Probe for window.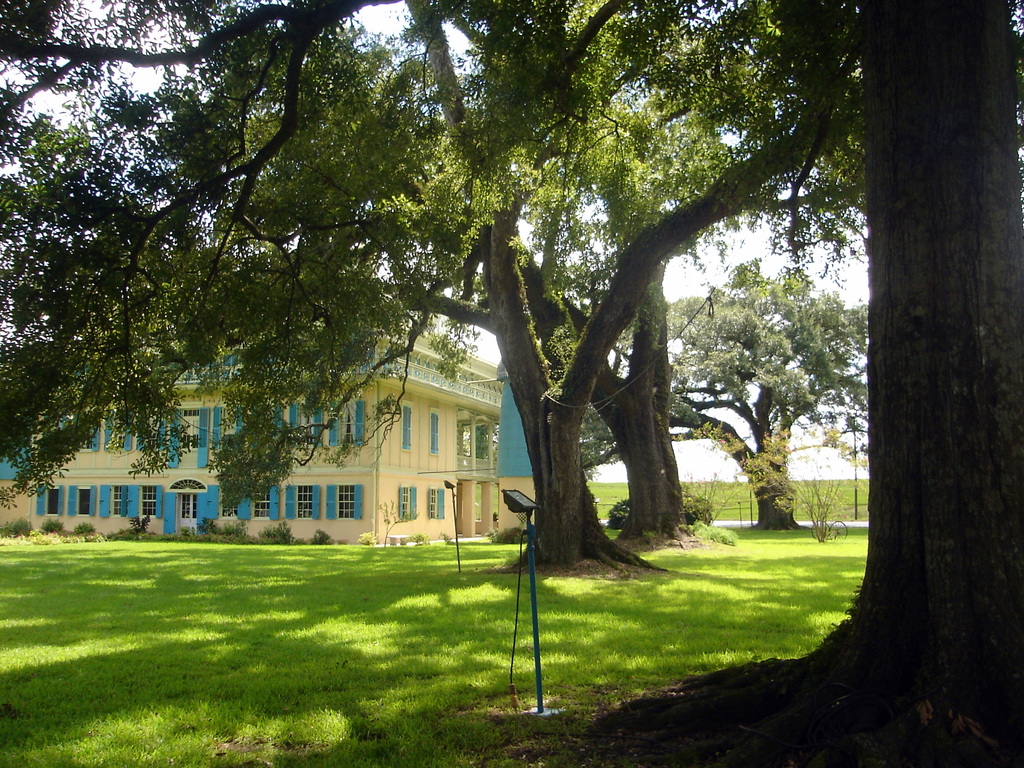
Probe result: bbox(68, 481, 93, 518).
